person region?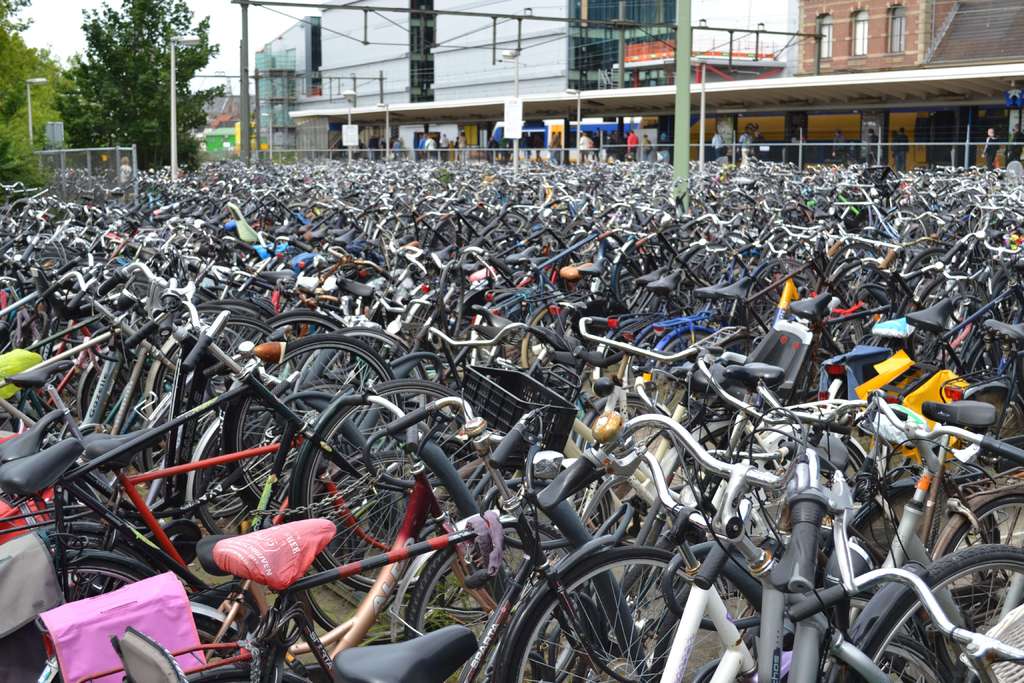
rect(426, 136, 436, 154)
